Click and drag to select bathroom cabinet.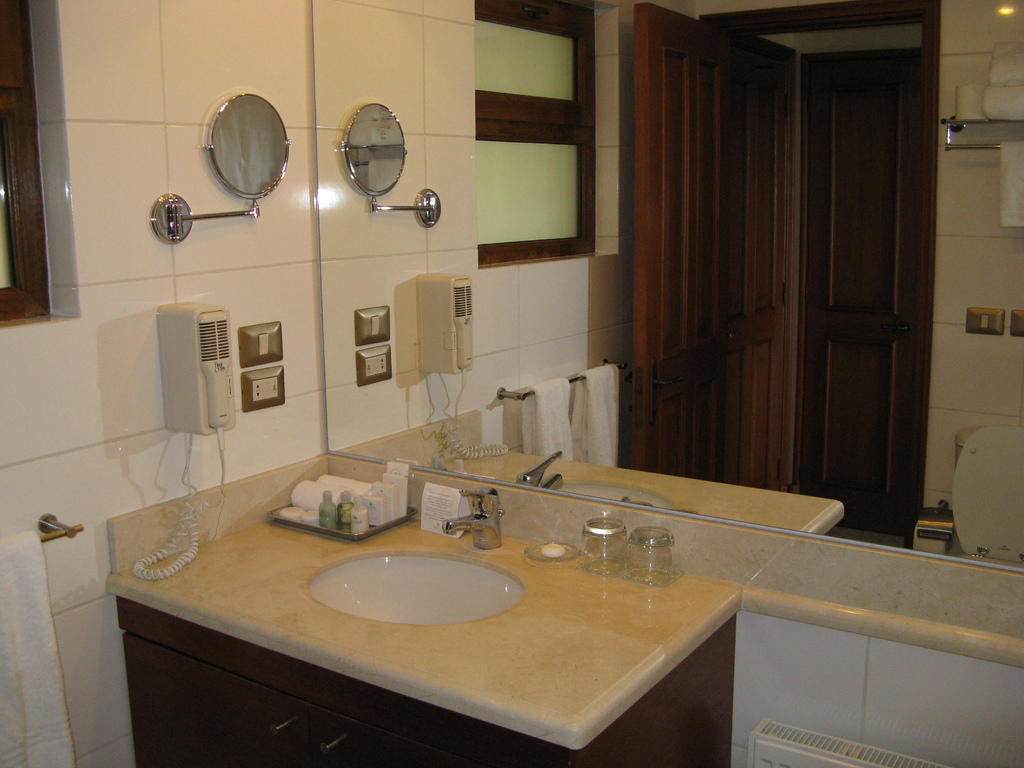
Selection: <bbox>106, 584, 740, 767</bbox>.
